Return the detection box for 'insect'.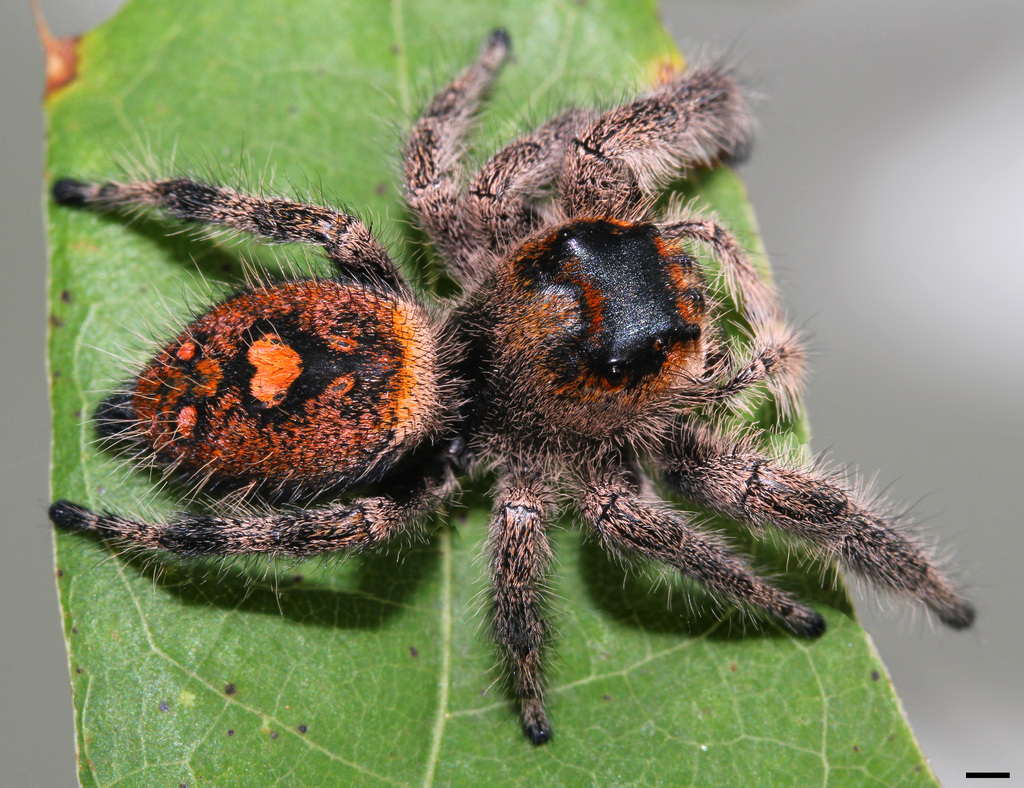
<bbox>42, 20, 1000, 757</bbox>.
